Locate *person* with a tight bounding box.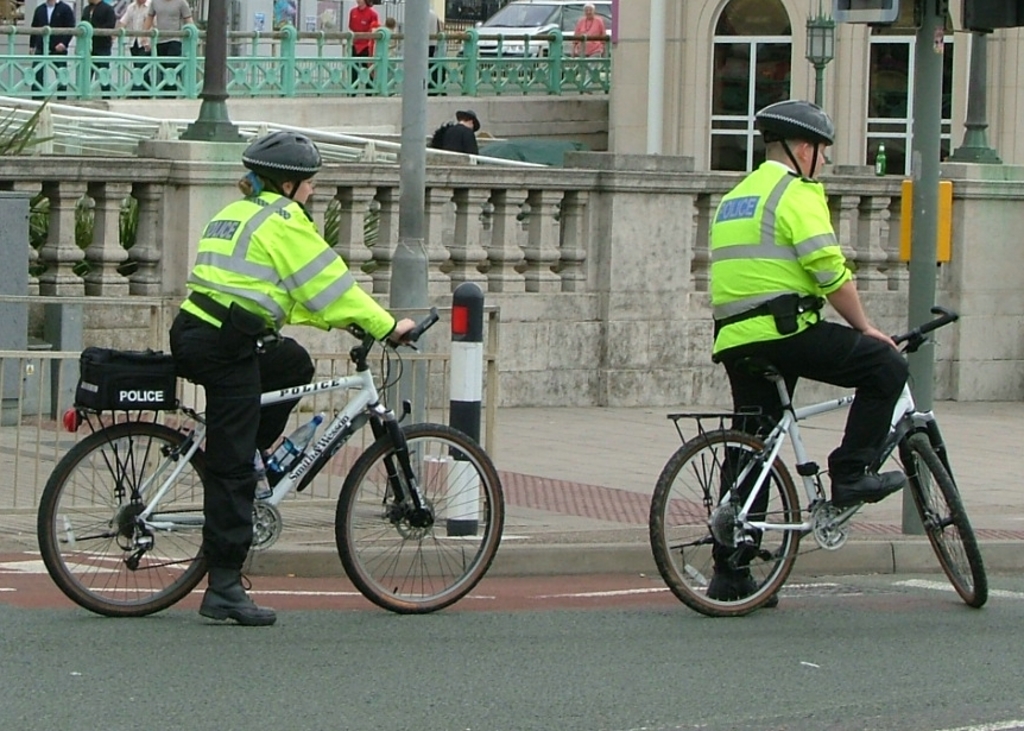
[x1=709, y1=97, x2=904, y2=616].
